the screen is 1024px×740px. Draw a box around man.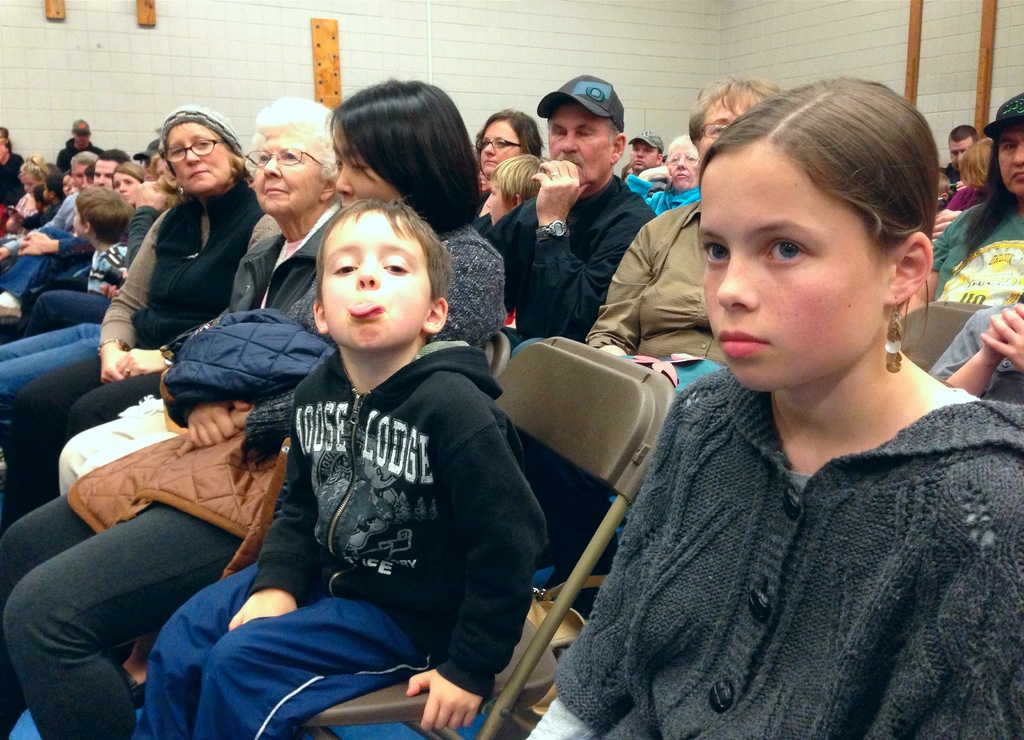
{"x1": 939, "y1": 123, "x2": 981, "y2": 212}.
